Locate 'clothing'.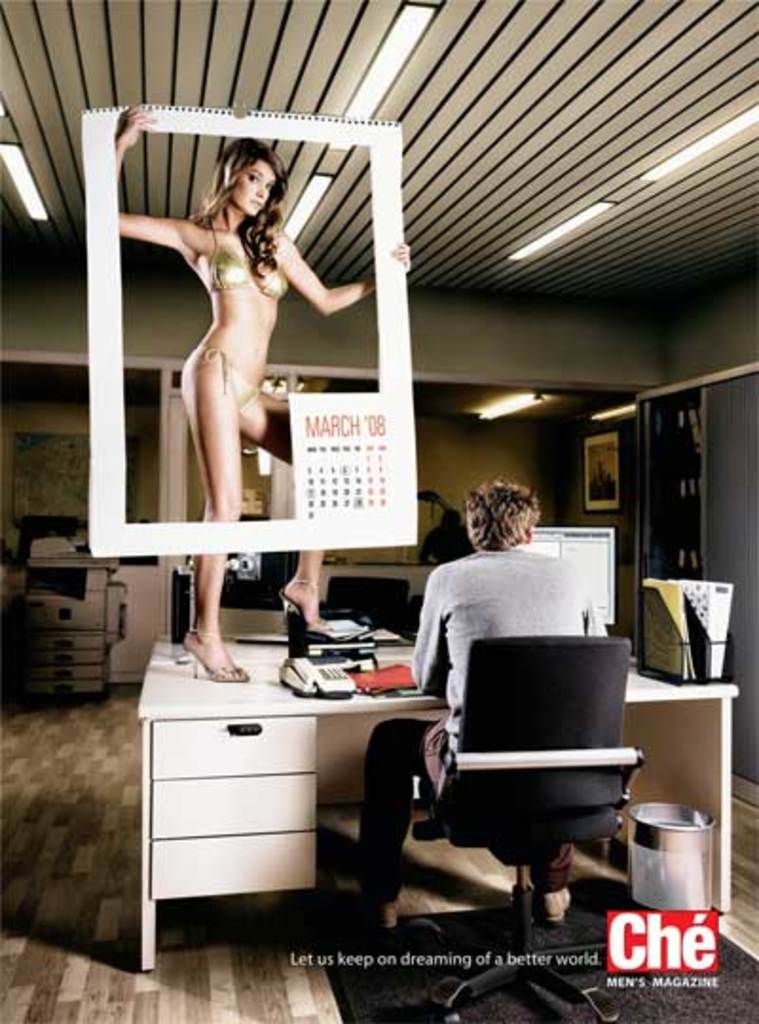
Bounding box: {"left": 194, "top": 228, "right": 294, "bottom": 415}.
